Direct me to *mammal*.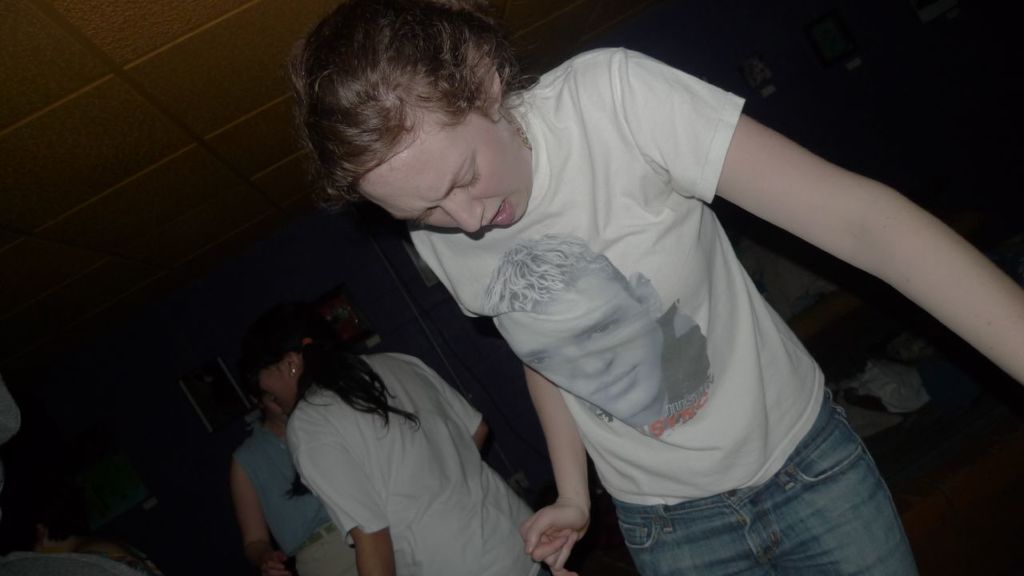
Direction: bbox=(229, 14, 970, 550).
